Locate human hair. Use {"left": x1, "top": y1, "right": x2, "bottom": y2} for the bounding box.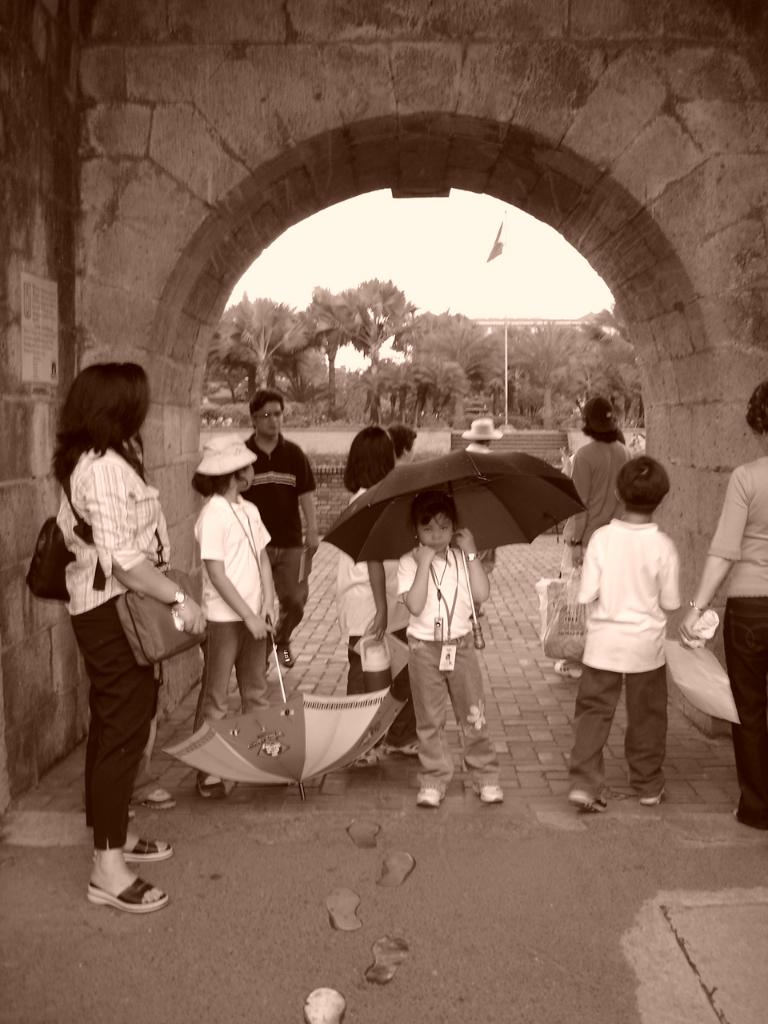
{"left": 616, "top": 458, "right": 678, "bottom": 515}.
